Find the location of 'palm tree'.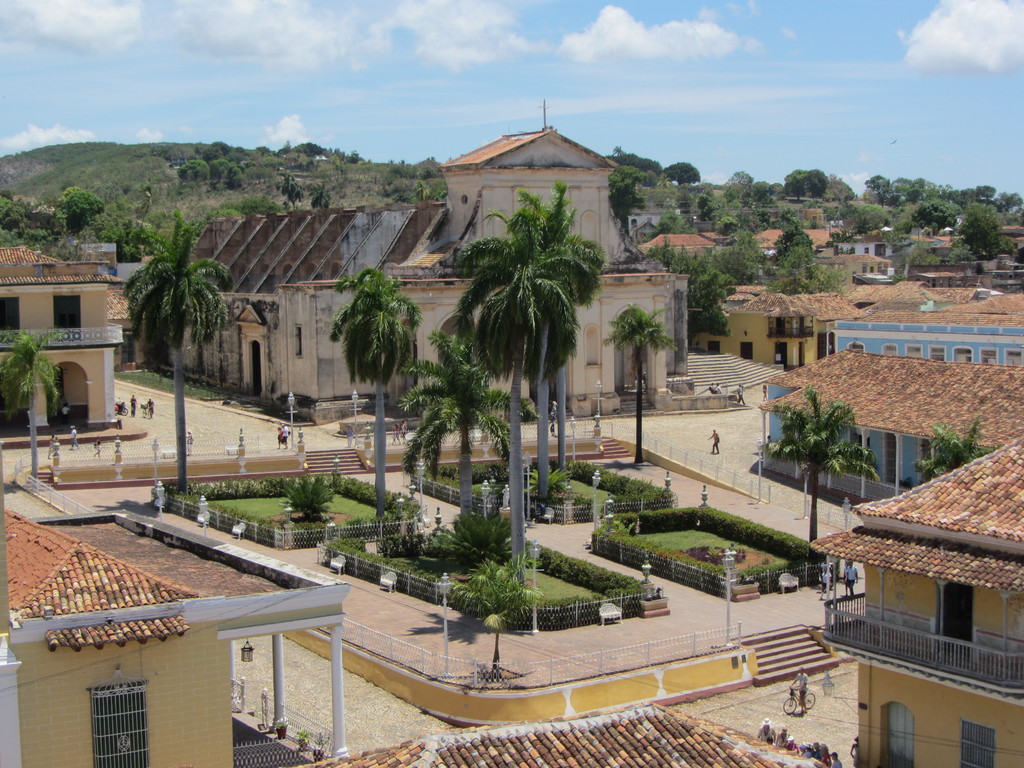
Location: <region>765, 380, 878, 581</region>.
